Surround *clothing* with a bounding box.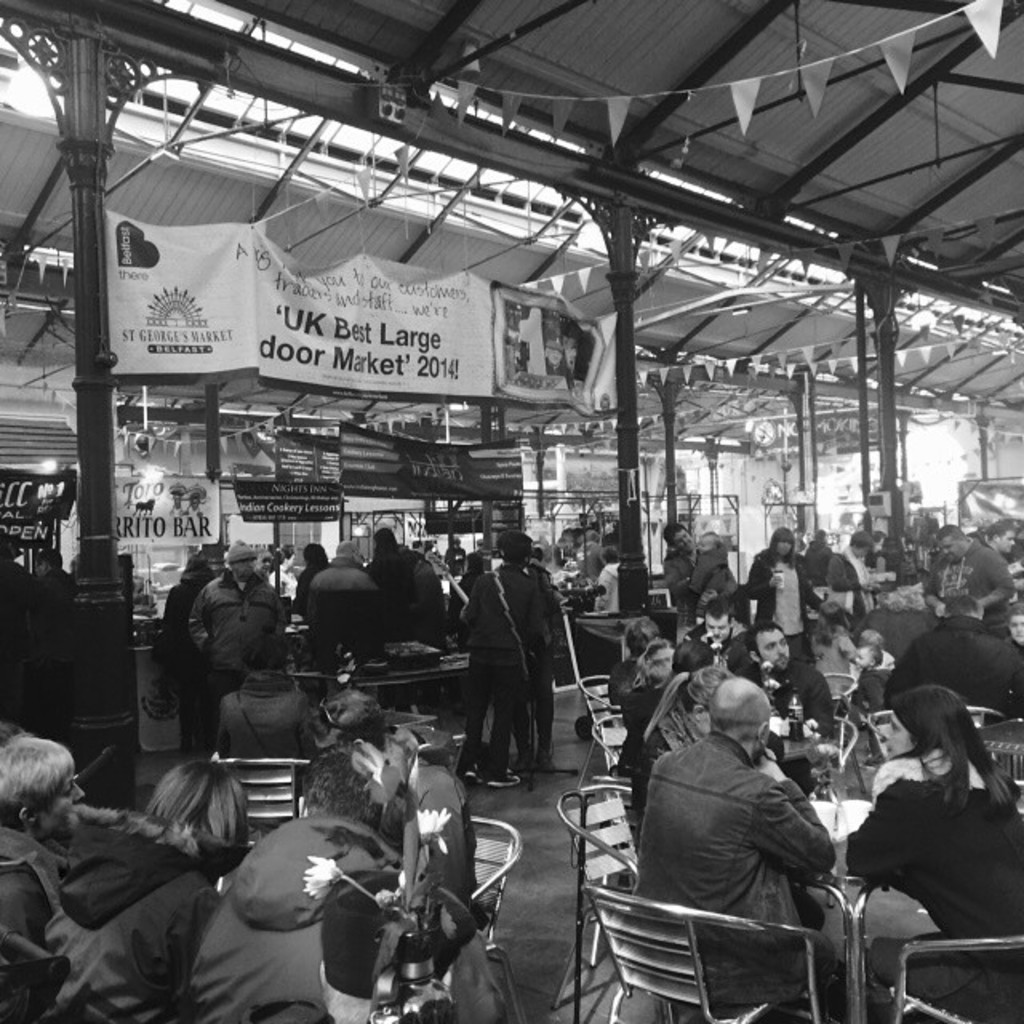
(left=0, top=822, right=67, bottom=1022).
